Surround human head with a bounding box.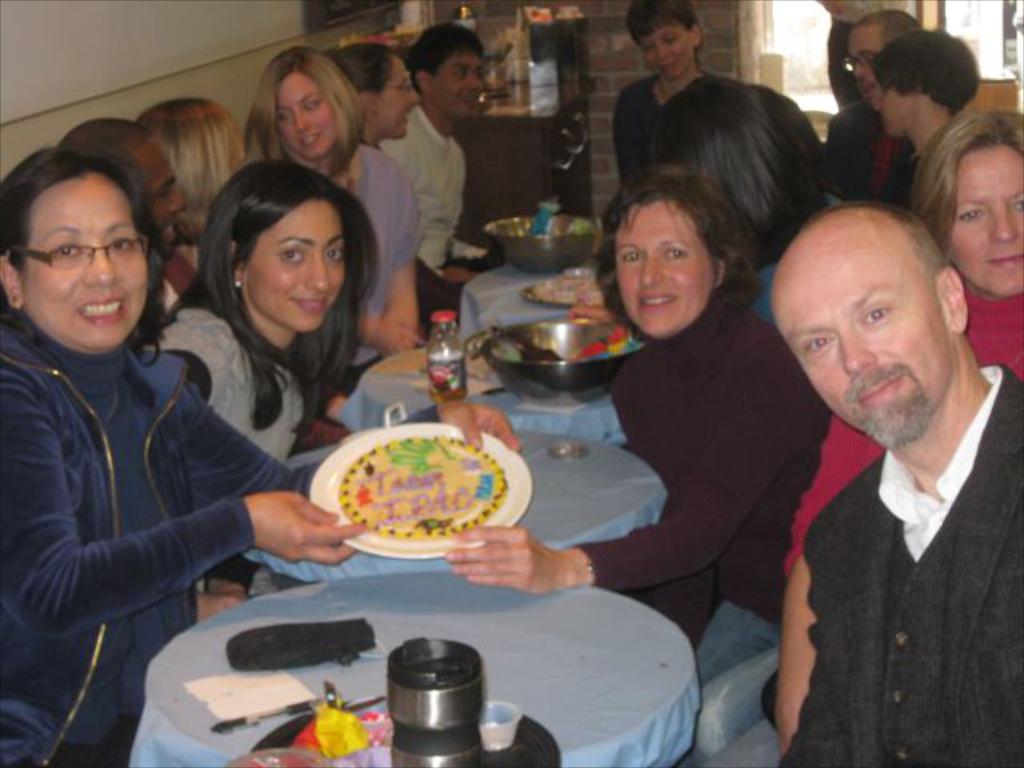
Rect(653, 78, 829, 248).
